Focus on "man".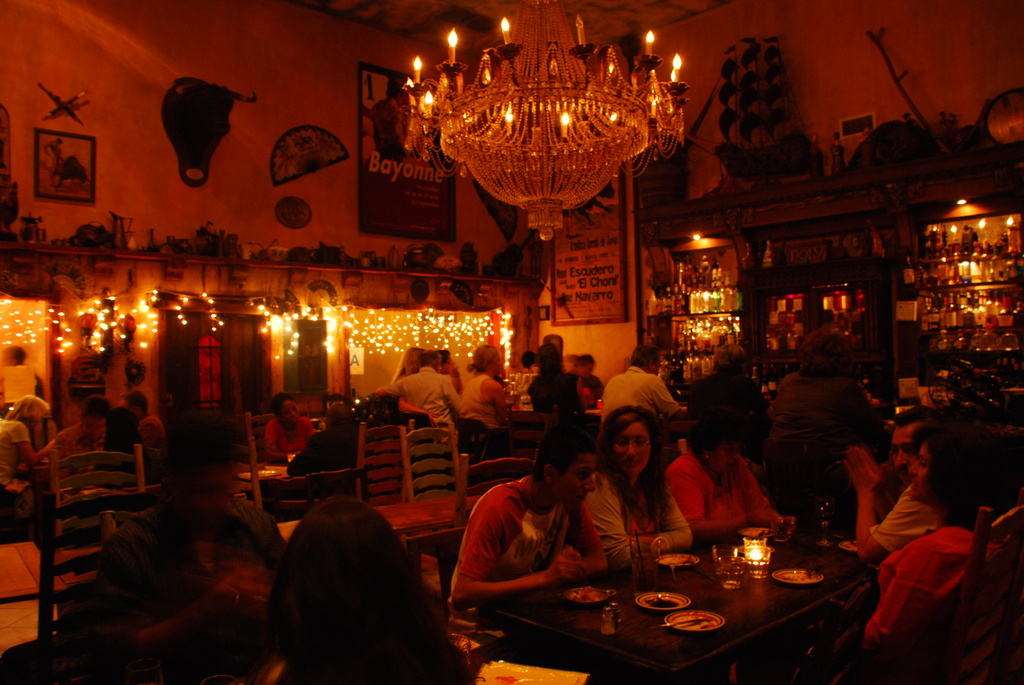
Focused at 600, 345, 689, 423.
